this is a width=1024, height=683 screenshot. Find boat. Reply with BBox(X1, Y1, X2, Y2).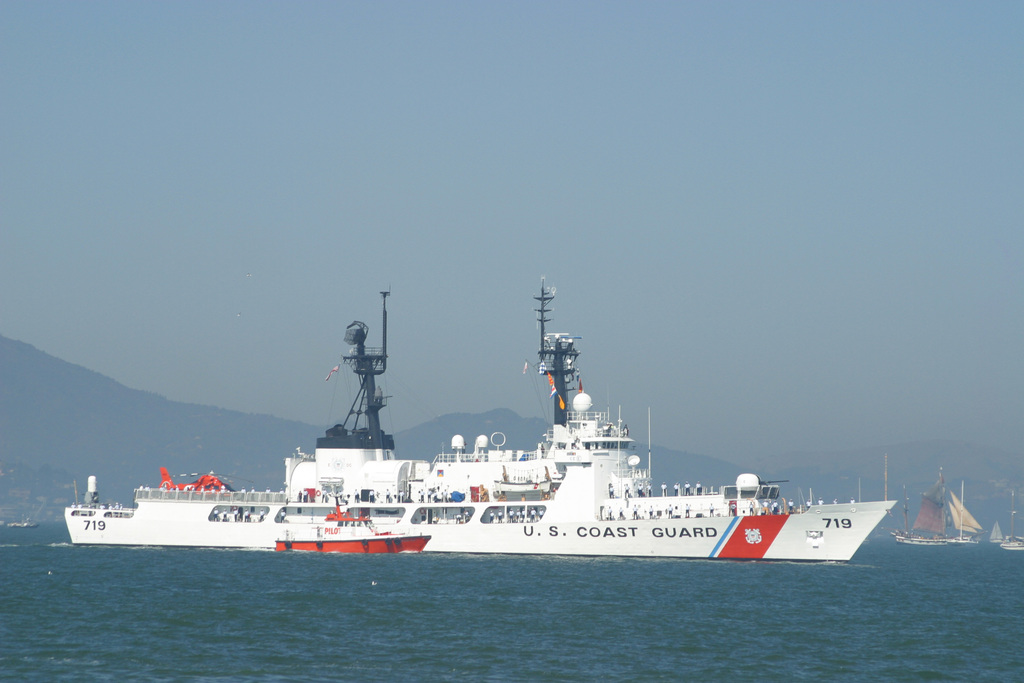
BBox(275, 496, 426, 559).
